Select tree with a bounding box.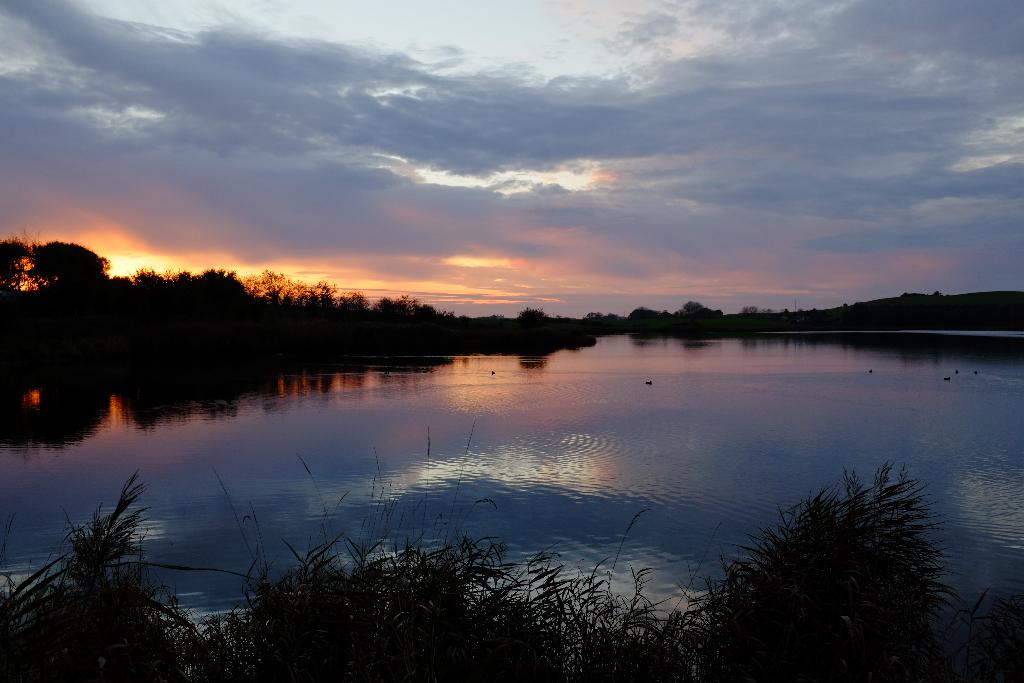
region(625, 302, 664, 324).
